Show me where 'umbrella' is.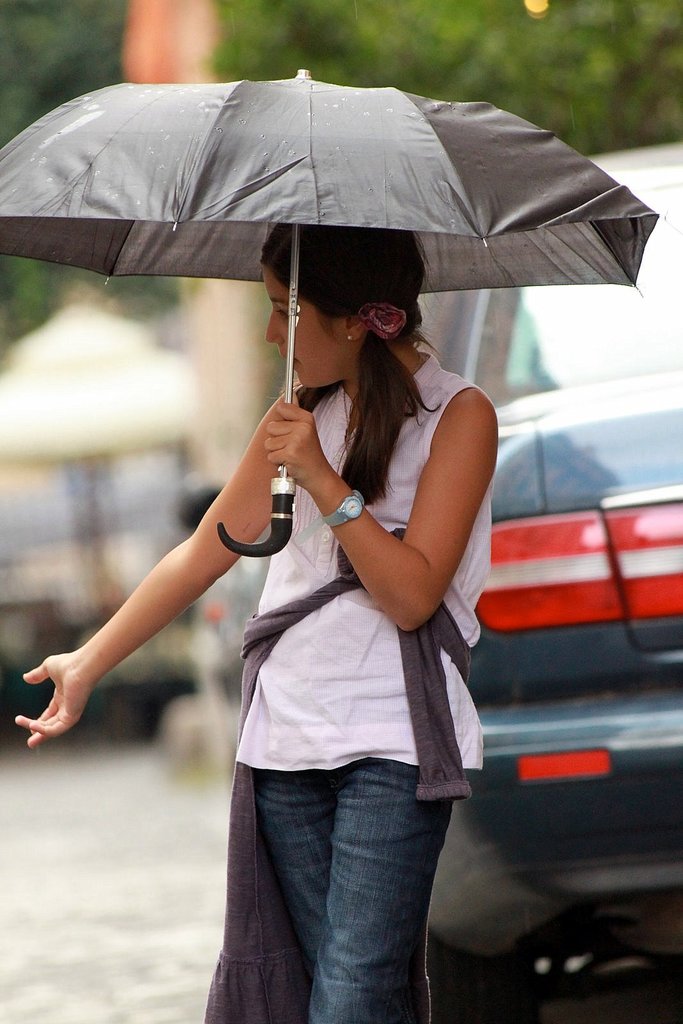
'umbrella' is at (left=12, top=295, right=152, bottom=358).
